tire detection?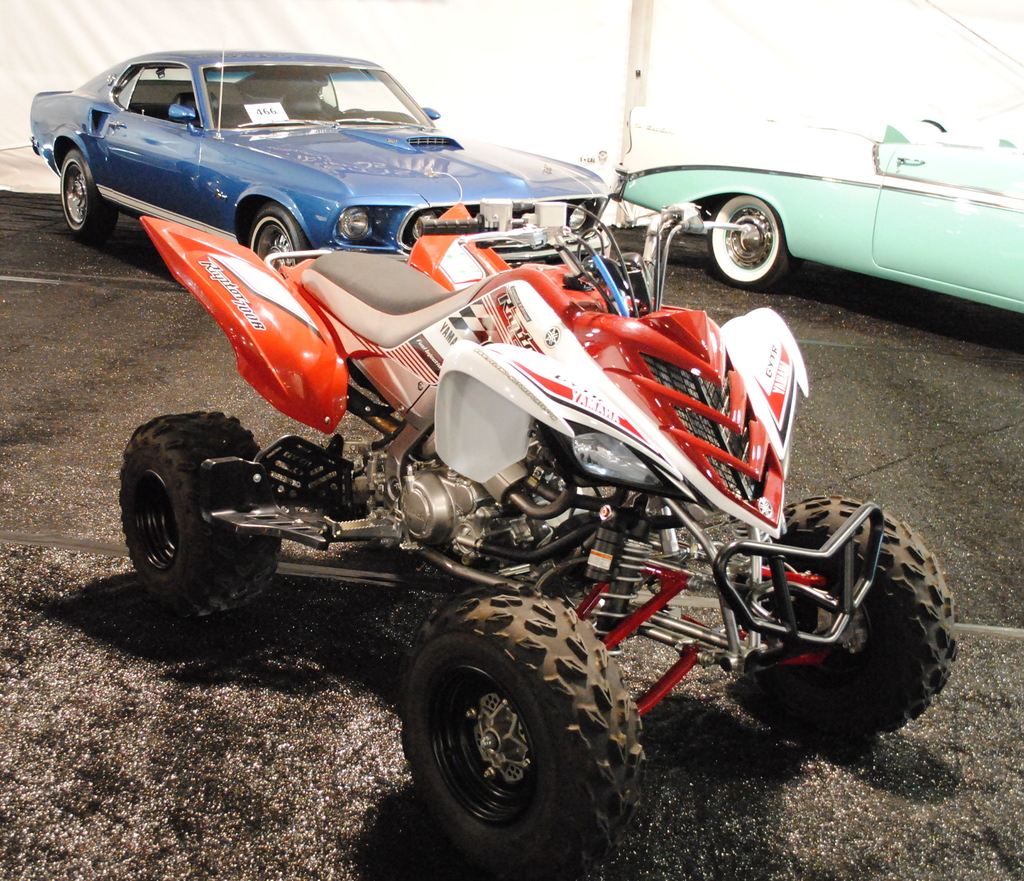
[707,194,803,293]
